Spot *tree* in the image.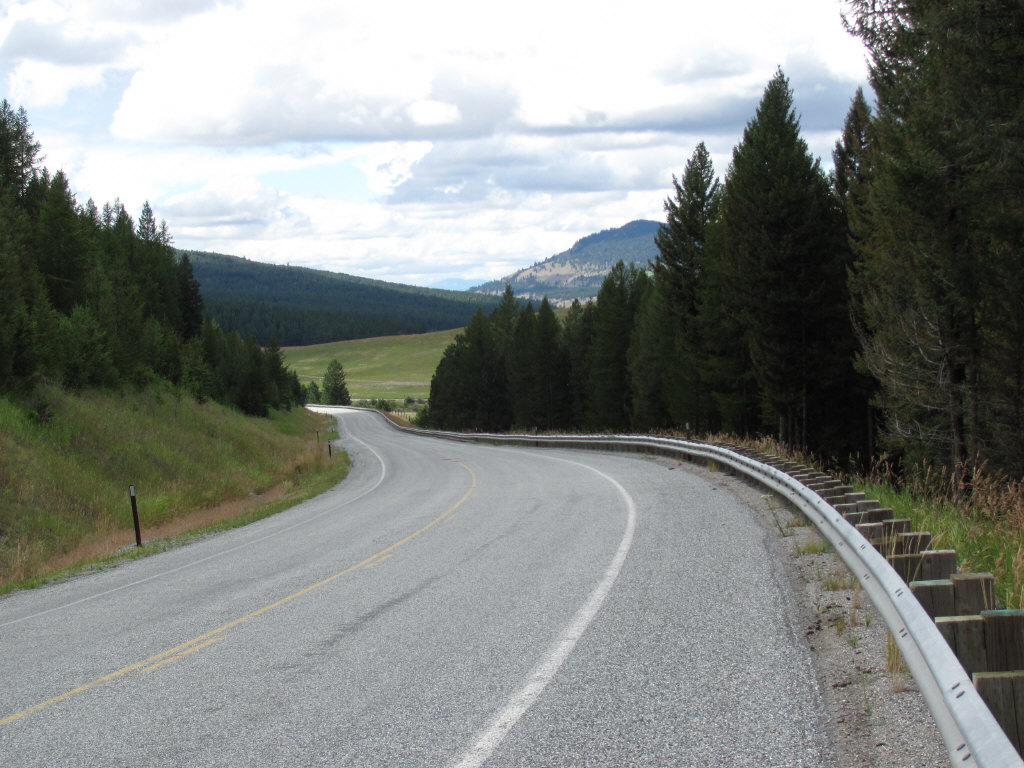
*tree* found at <bbox>849, 3, 1021, 500</bbox>.
